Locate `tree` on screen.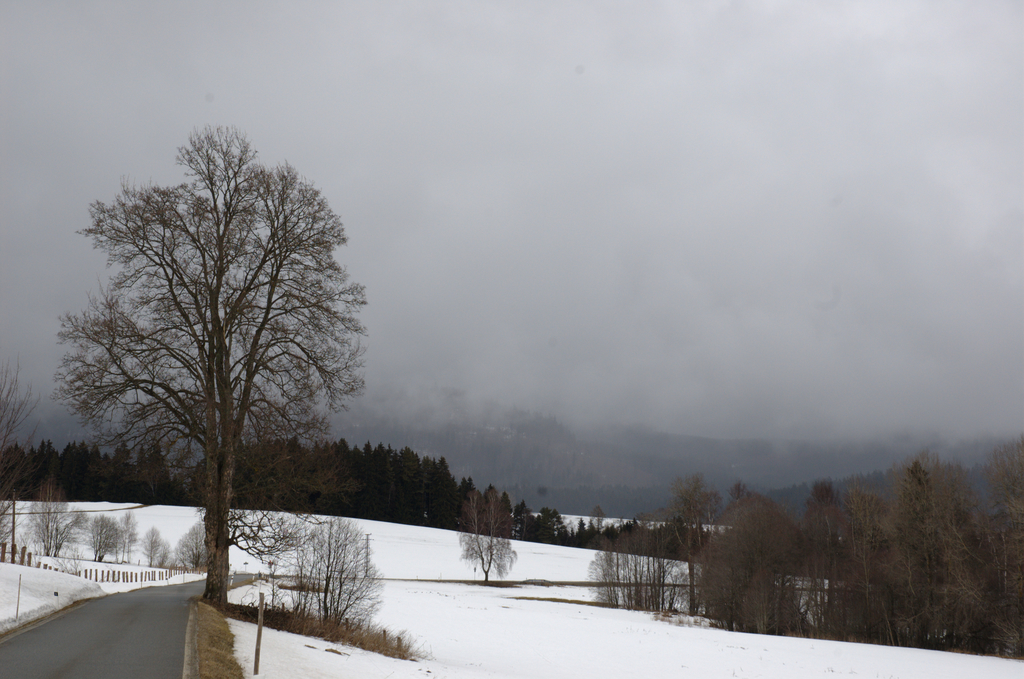
On screen at rect(0, 356, 42, 555).
